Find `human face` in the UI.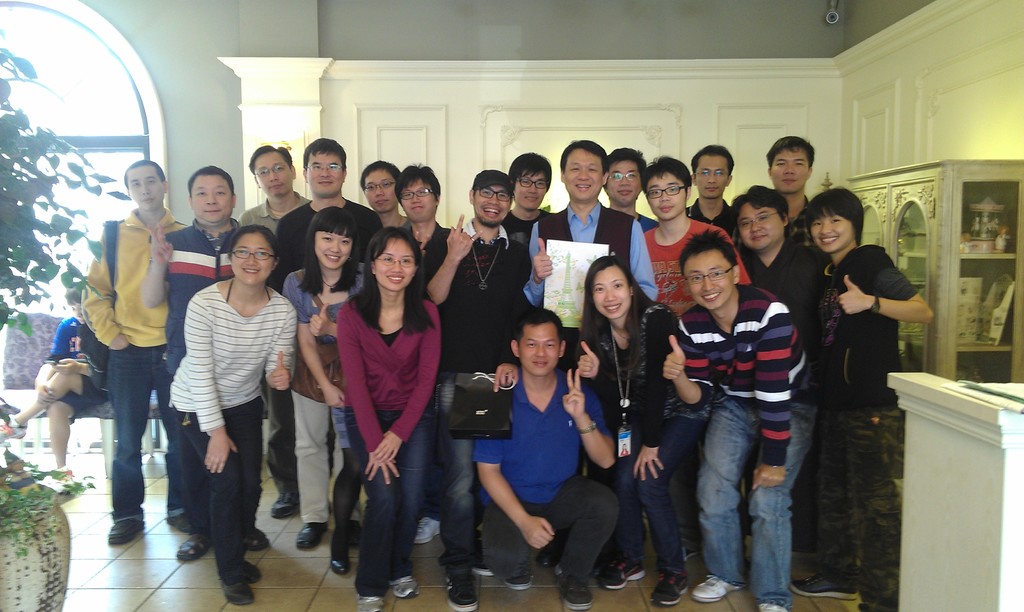
UI element at [604, 154, 644, 205].
